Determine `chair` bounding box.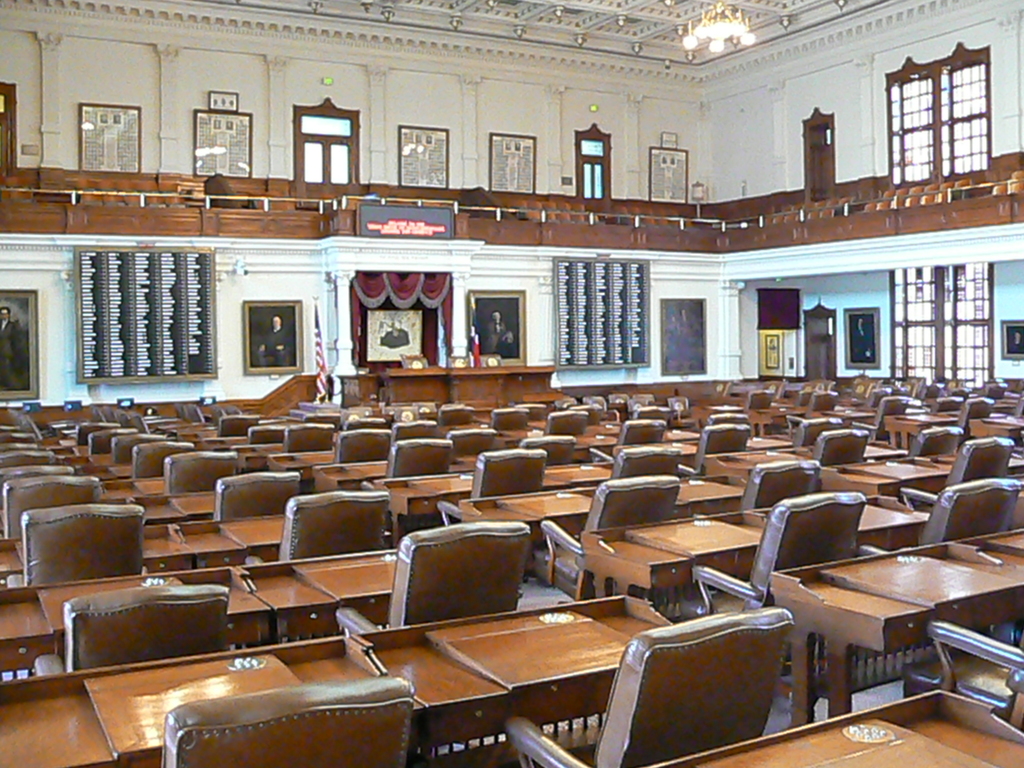
Determined: 0,447,59,468.
